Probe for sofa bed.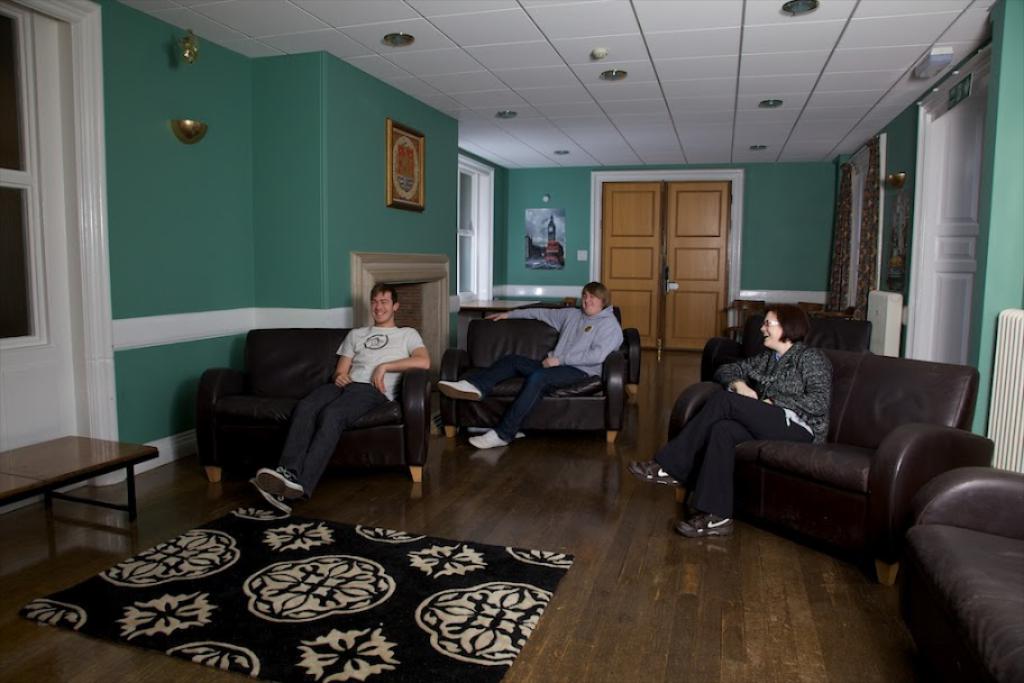
Probe result: (left=435, top=309, right=639, bottom=443).
